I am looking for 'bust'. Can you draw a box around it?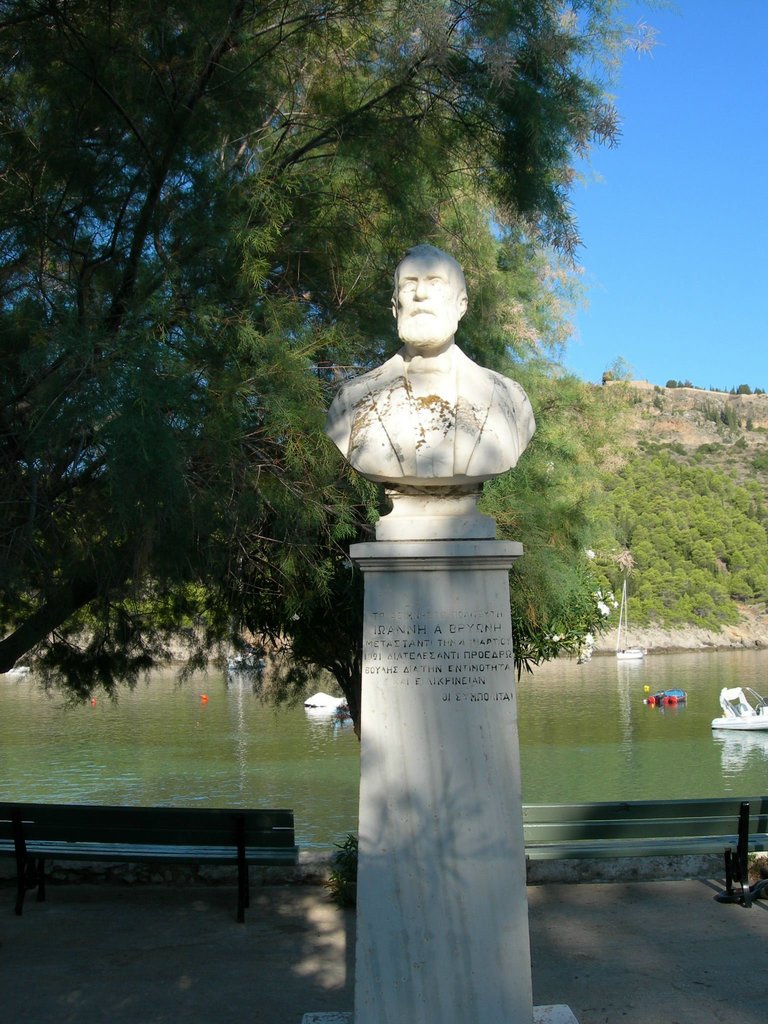
Sure, the bounding box is <box>326,241,532,545</box>.
